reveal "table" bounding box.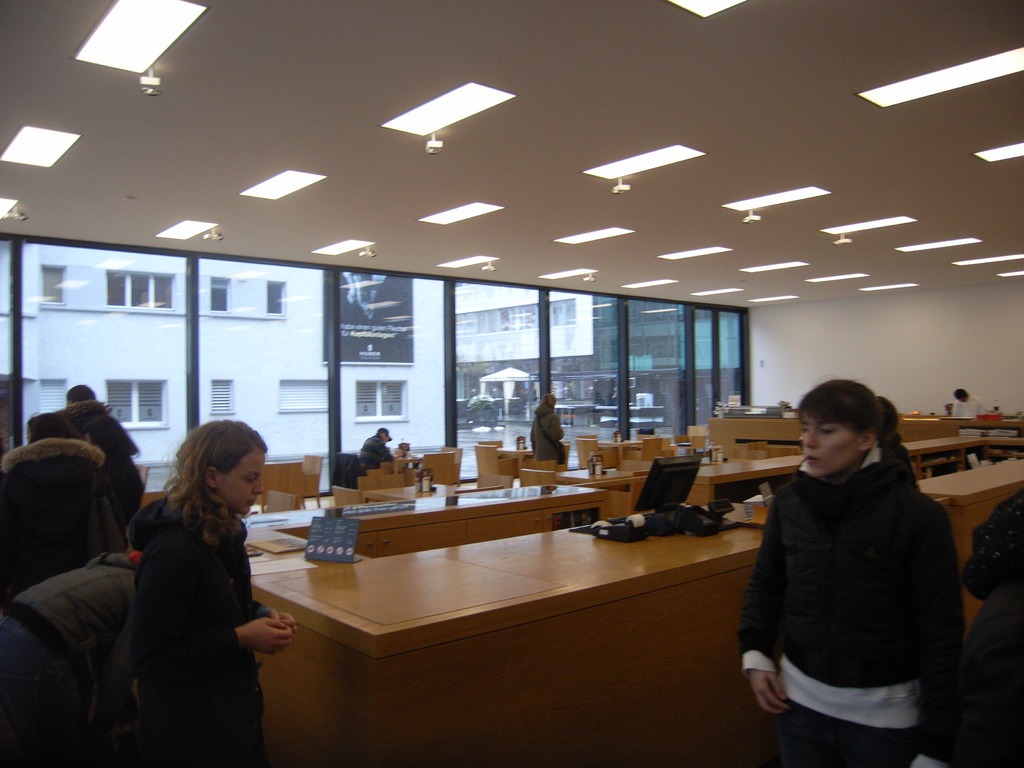
Revealed: detection(706, 420, 960, 458).
